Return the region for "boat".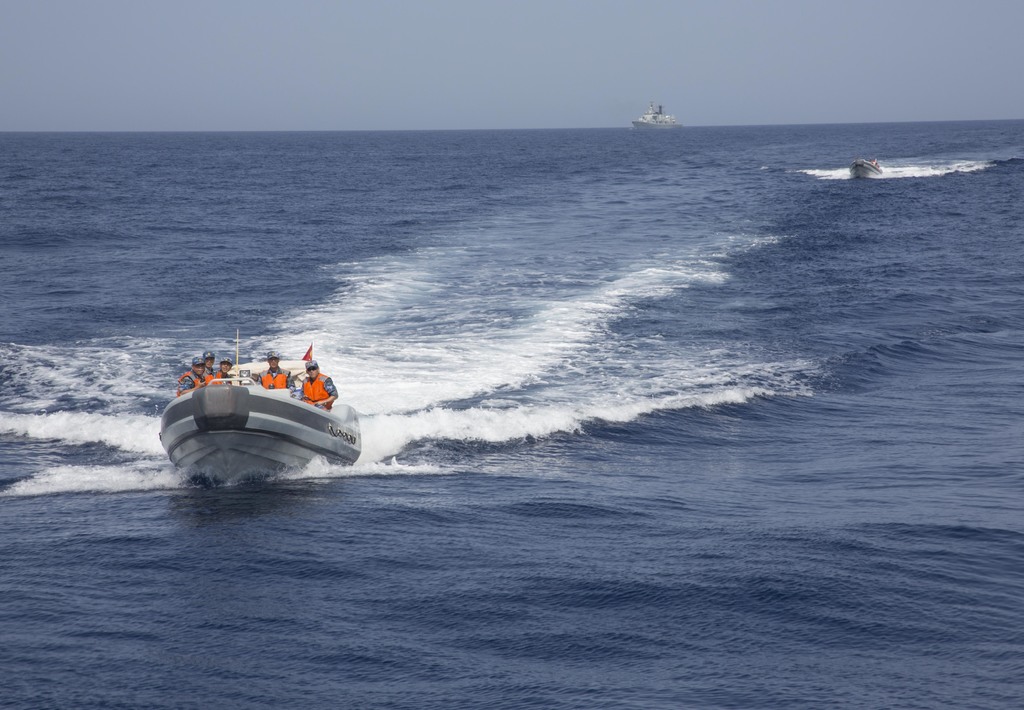
627:99:678:131.
